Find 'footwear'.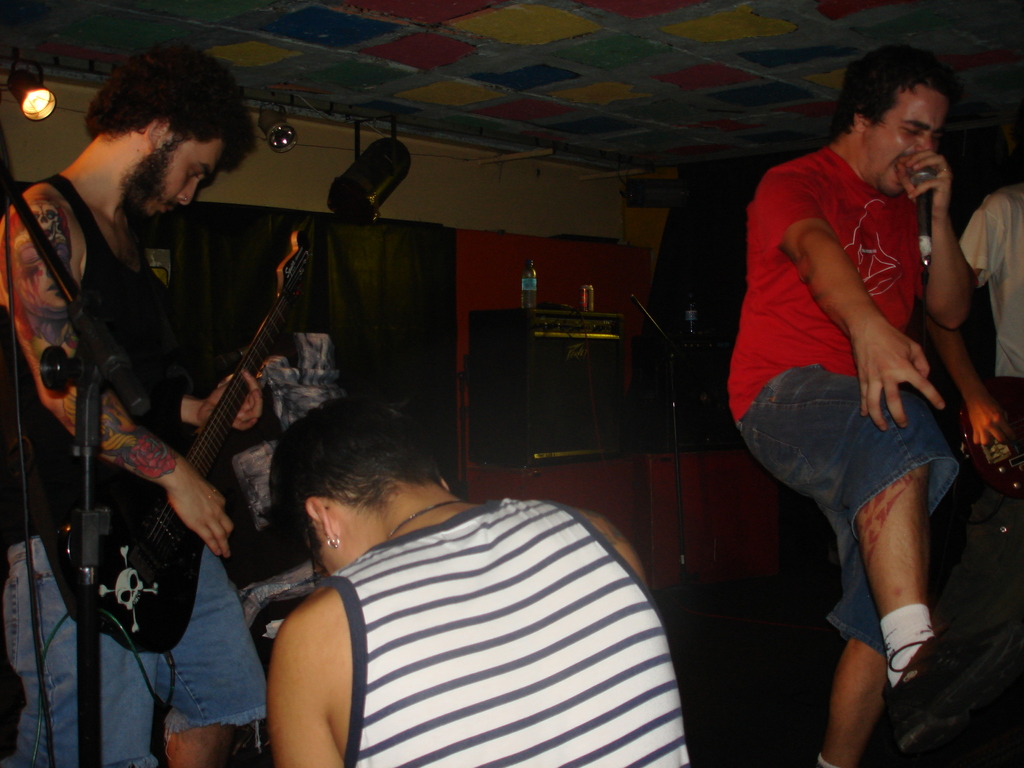
<box>881,592,1023,767</box>.
